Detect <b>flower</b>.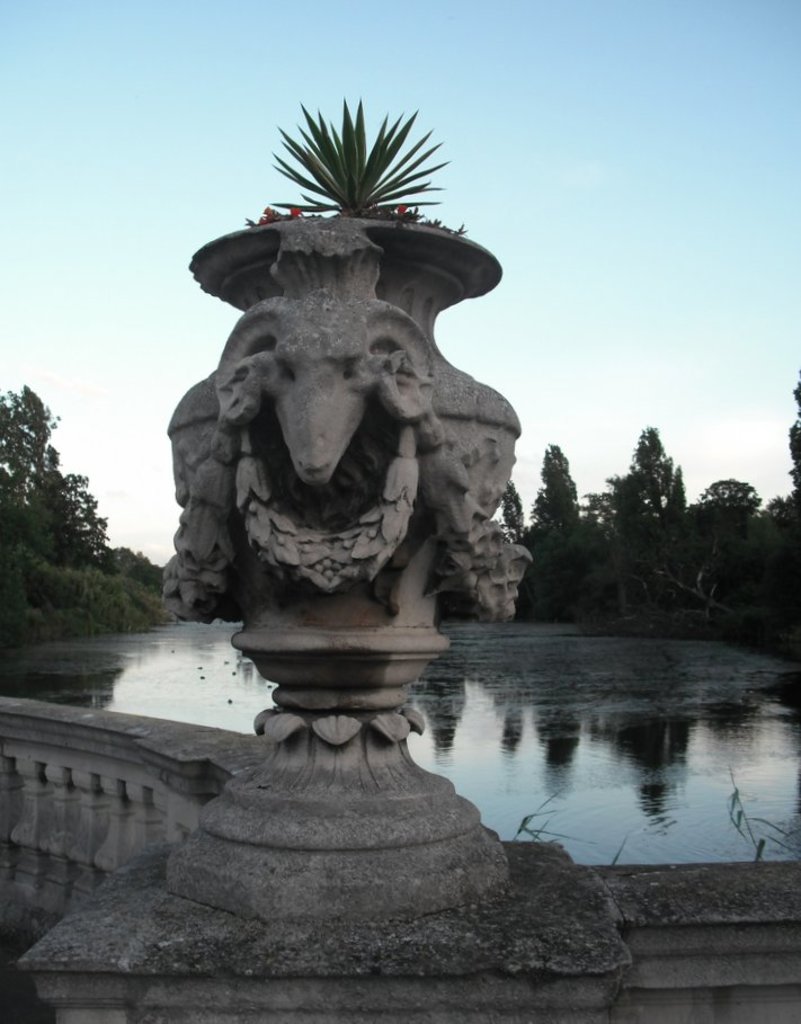
Detected at [258, 202, 274, 214].
